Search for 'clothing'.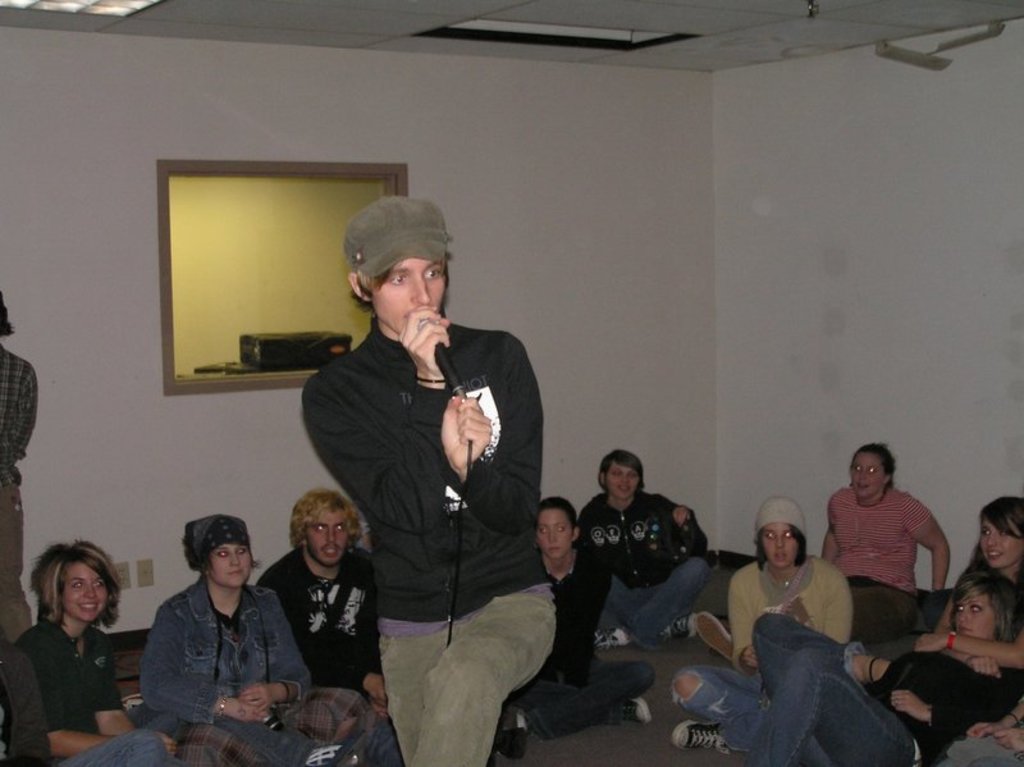
Found at BBox(296, 312, 561, 766).
